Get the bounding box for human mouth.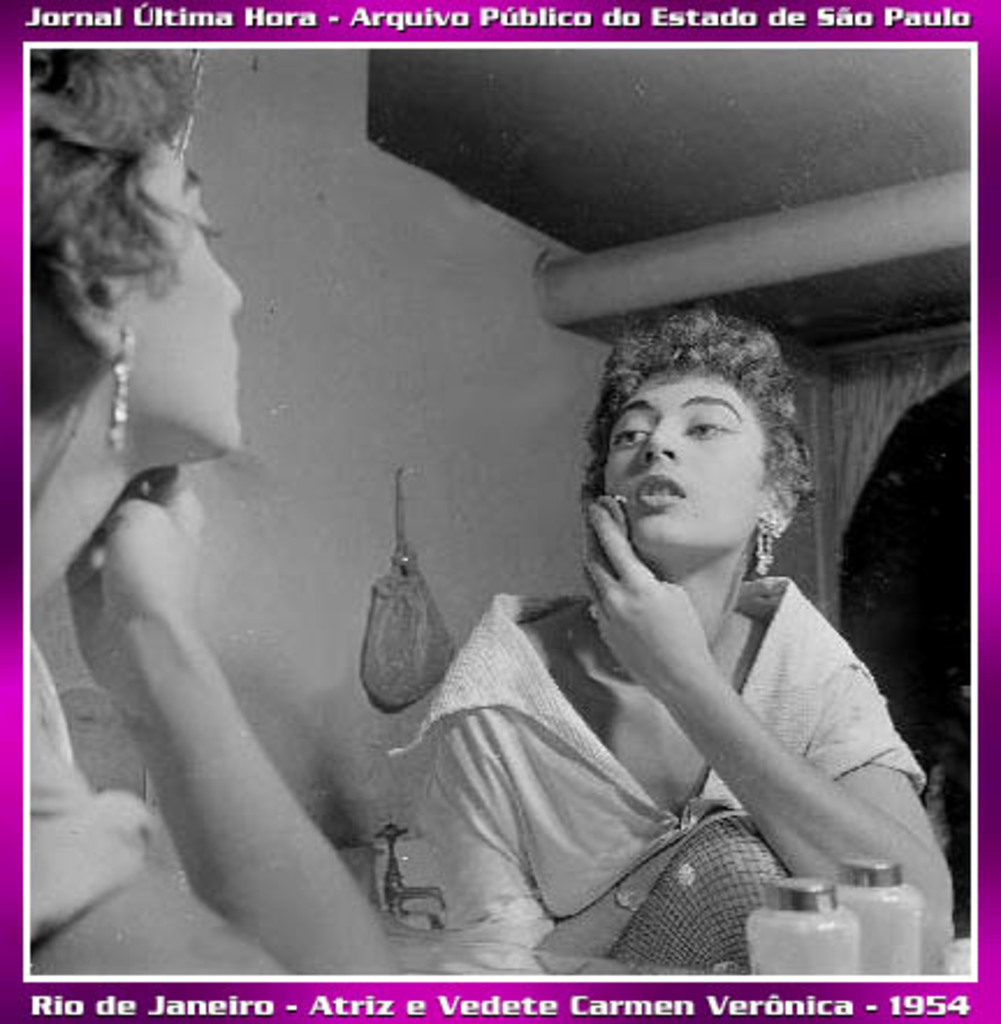
detection(628, 477, 684, 507).
